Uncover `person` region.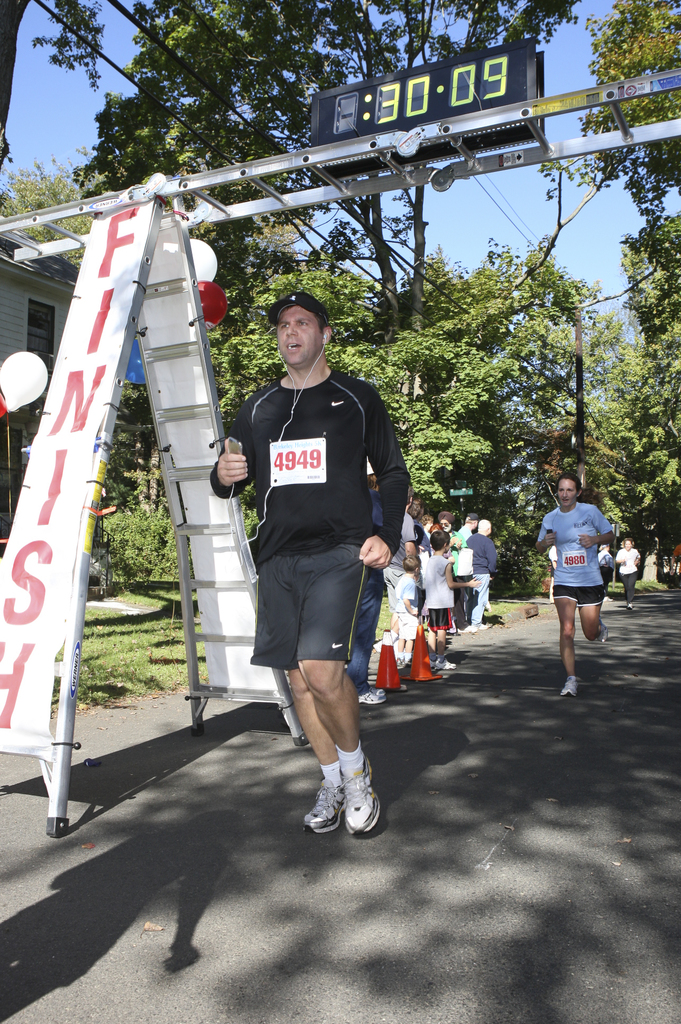
Uncovered: box(209, 292, 412, 839).
